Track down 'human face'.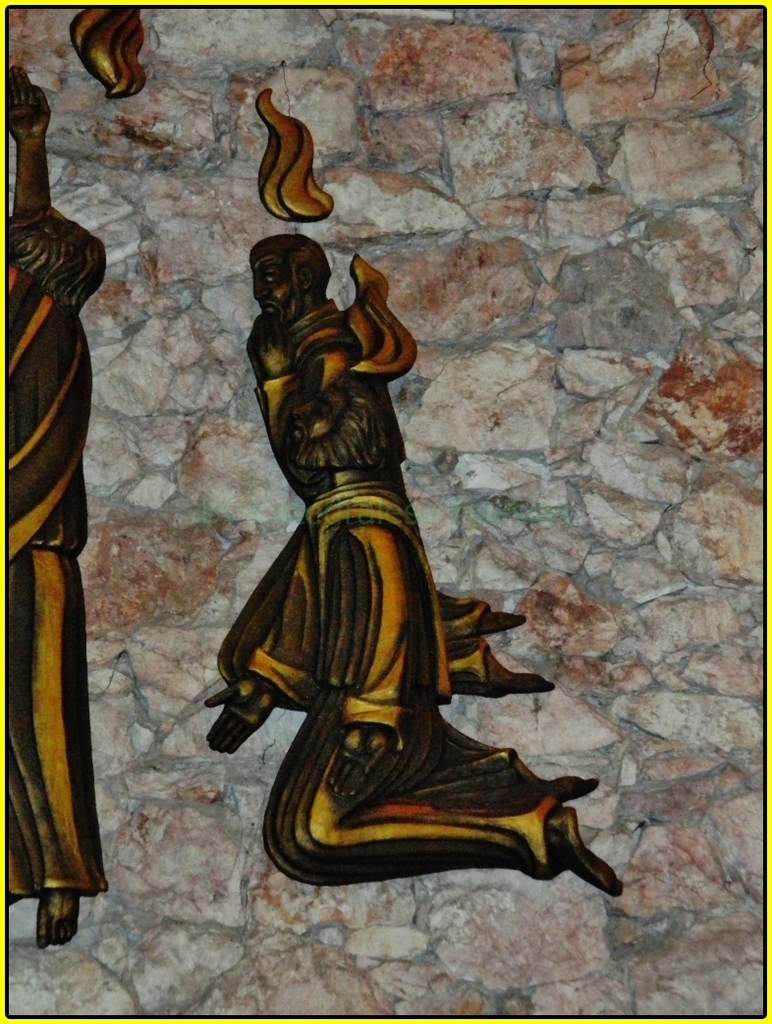
Tracked to left=255, top=244, right=302, bottom=321.
